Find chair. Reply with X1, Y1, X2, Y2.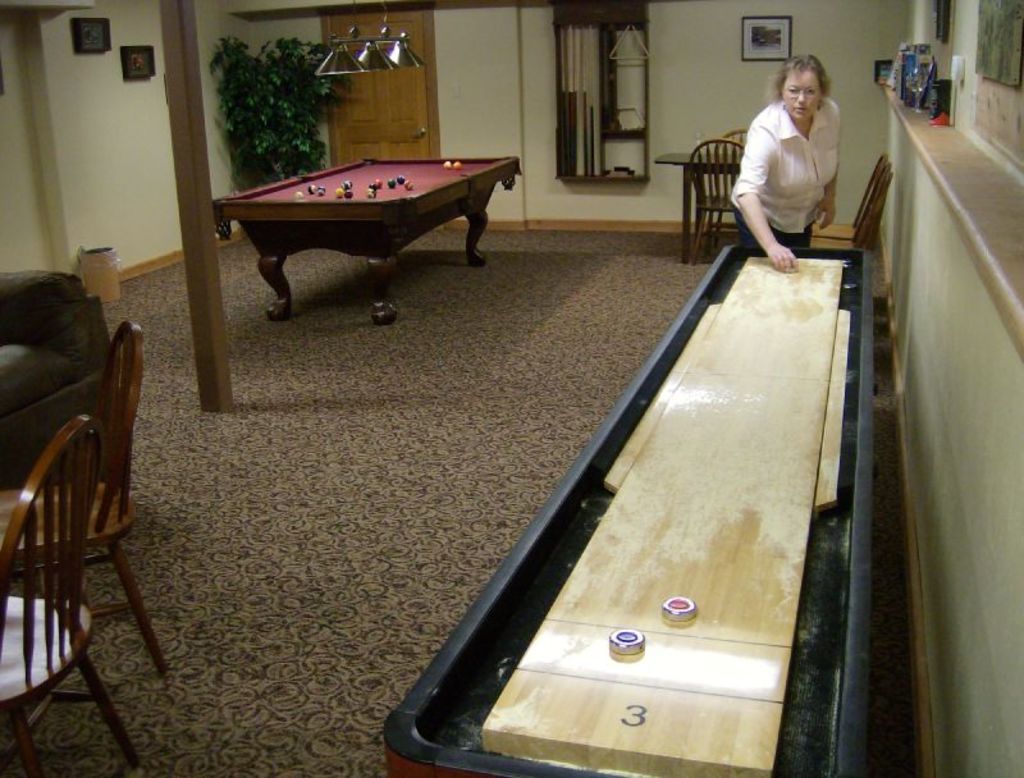
0, 412, 151, 777.
